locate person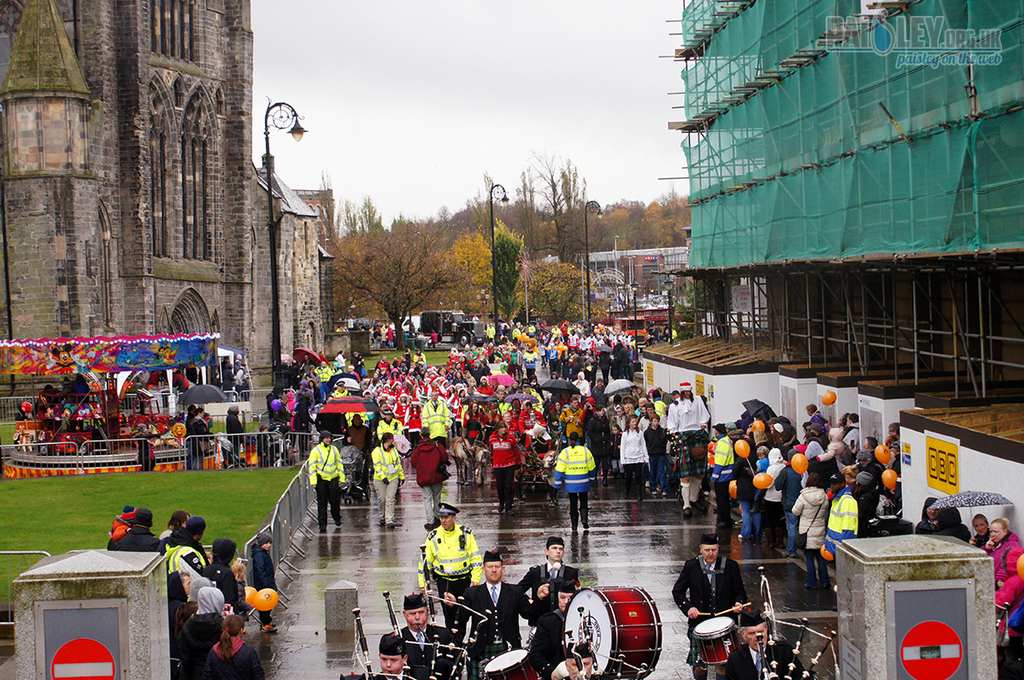
<box>303,429,341,530</box>
